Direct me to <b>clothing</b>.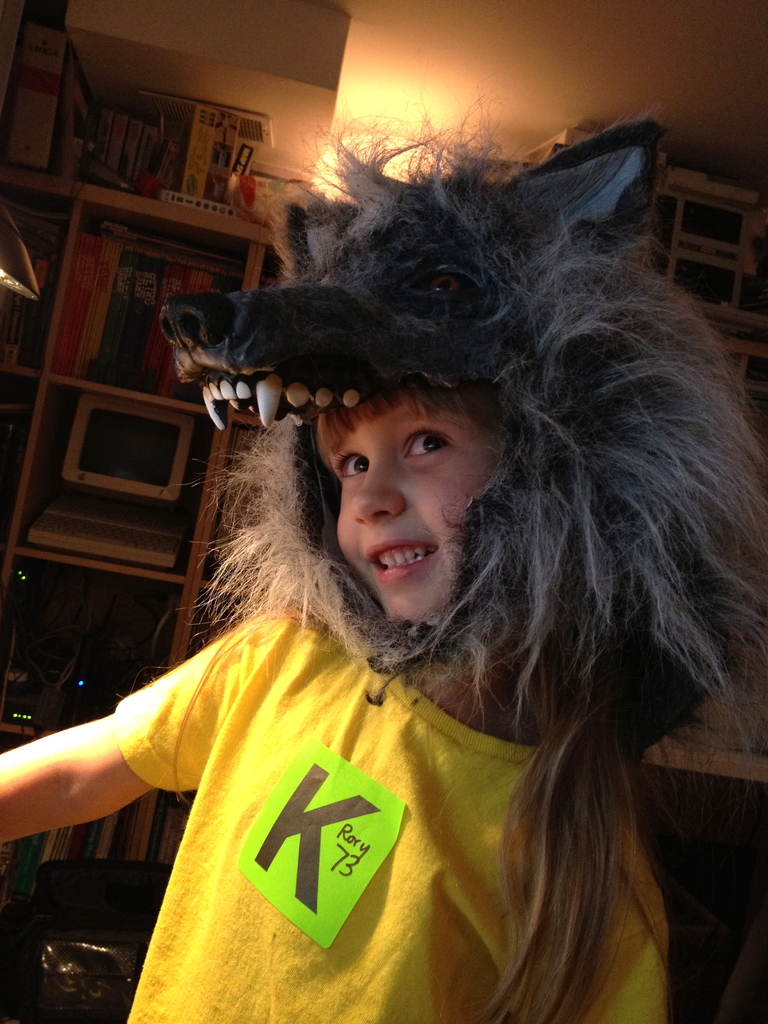
Direction: select_region(47, 592, 652, 1005).
